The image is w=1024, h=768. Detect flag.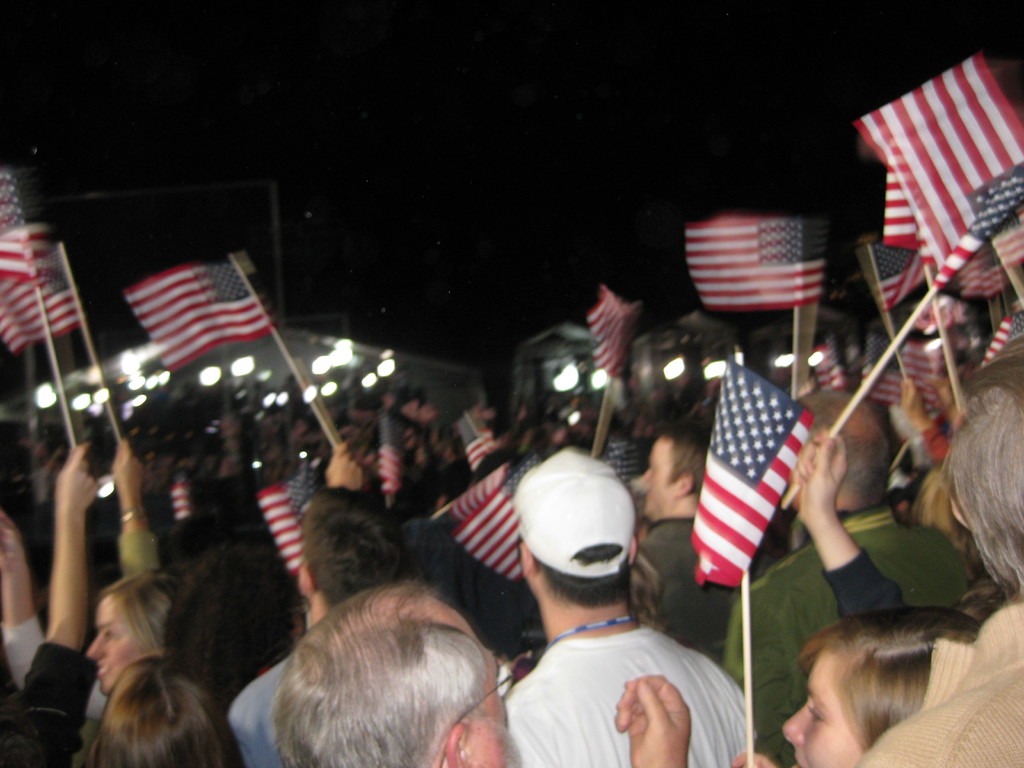
Detection: box=[687, 214, 829, 311].
